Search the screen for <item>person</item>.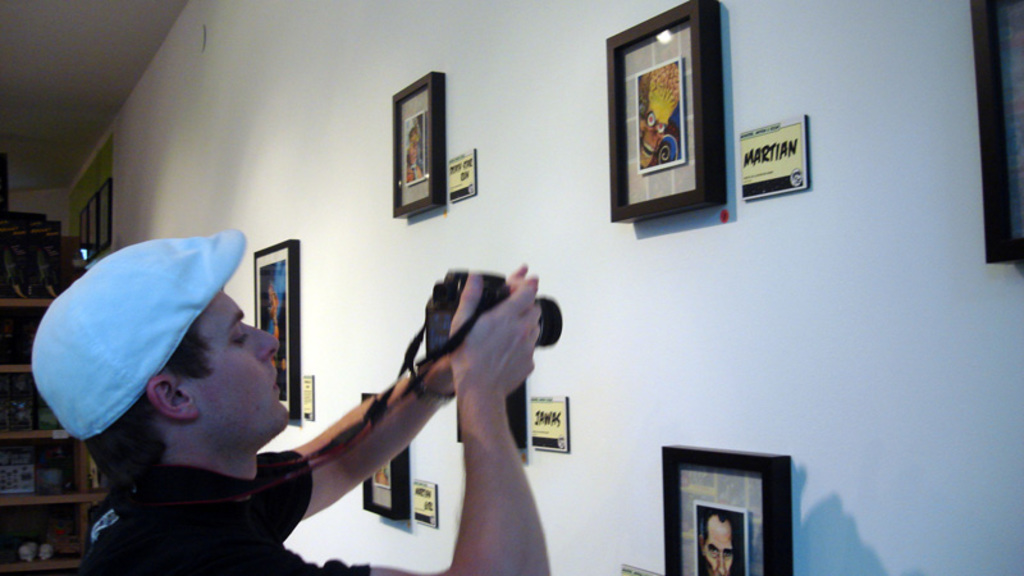
Found at (70, 204, 553, 564).
